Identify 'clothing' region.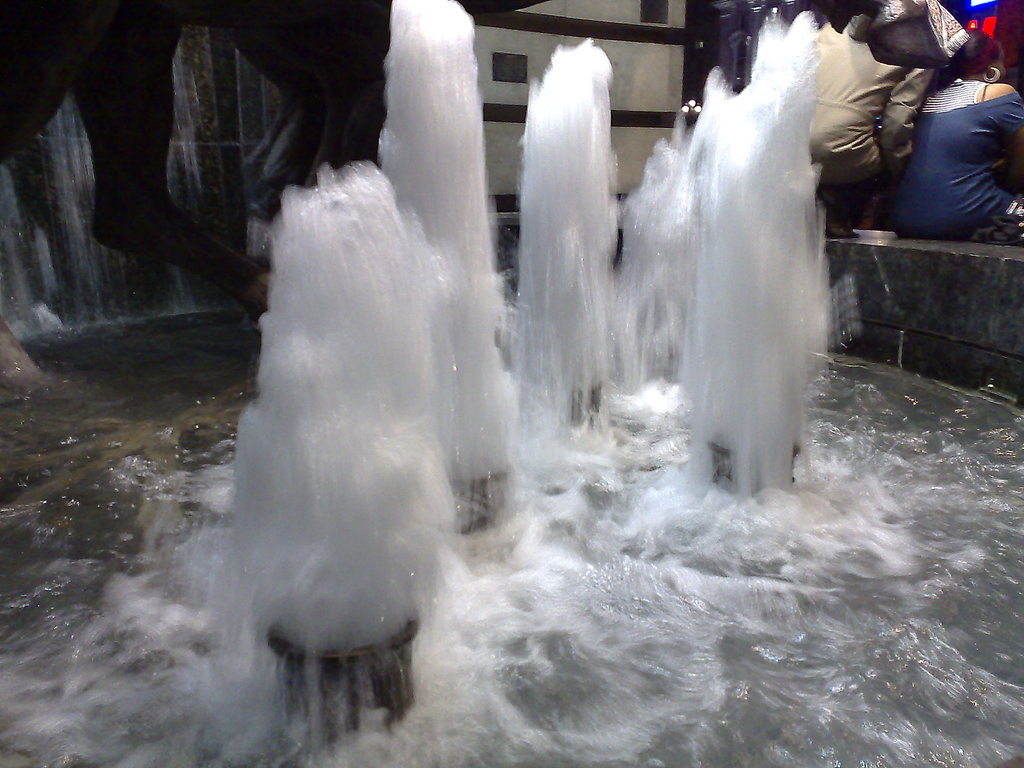
Region: [889,76,1023,234].
